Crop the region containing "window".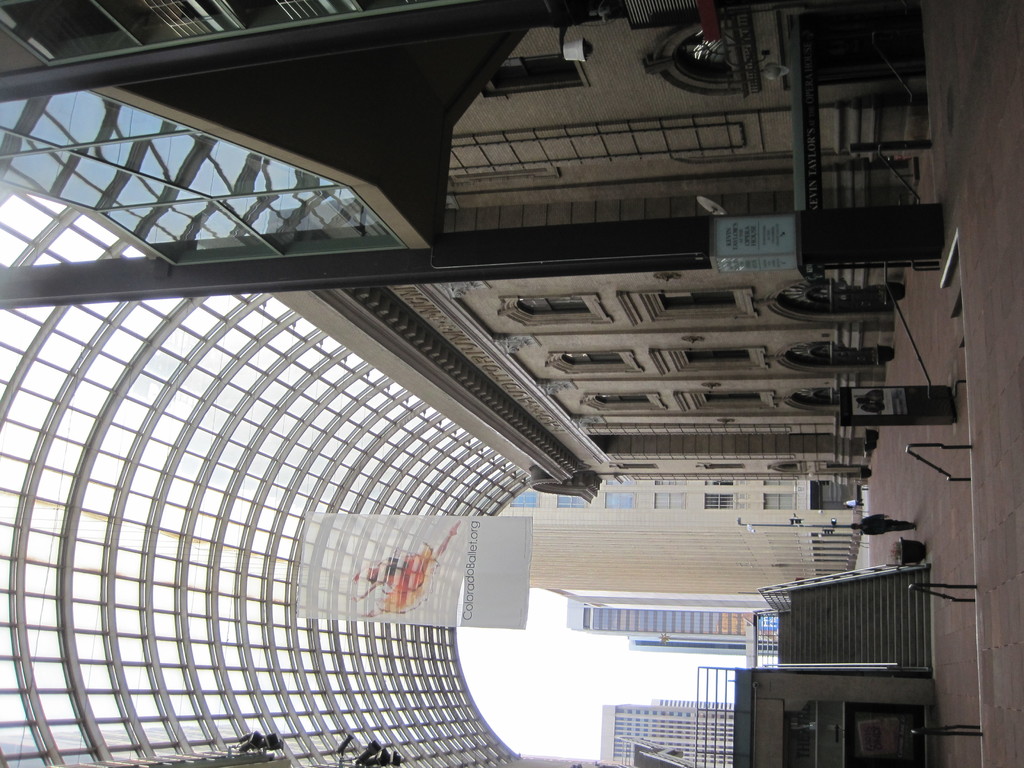
Crop region: box=[700, 492, 734, 511].
